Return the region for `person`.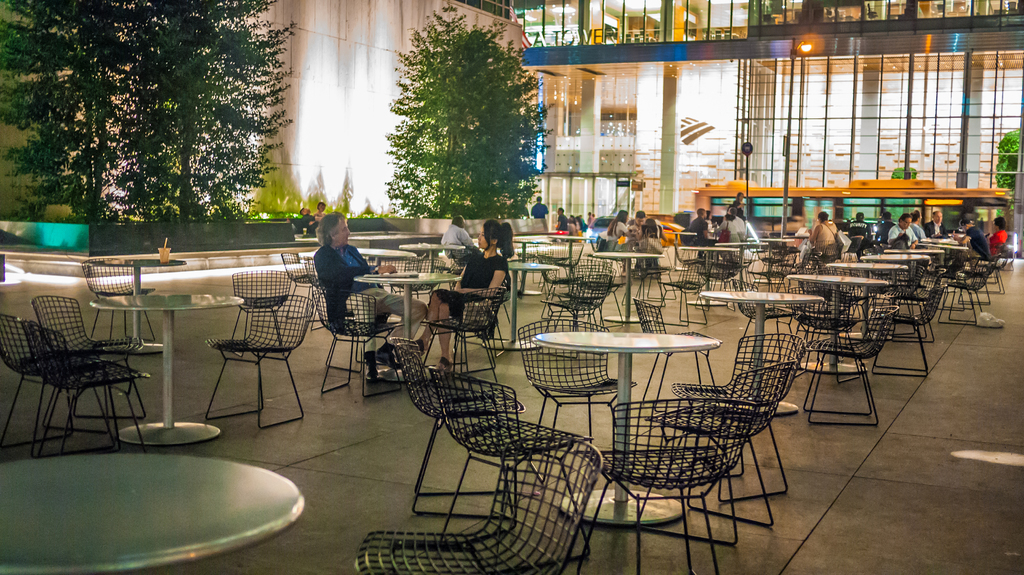
l=719, t=209, r=744, b=240.
